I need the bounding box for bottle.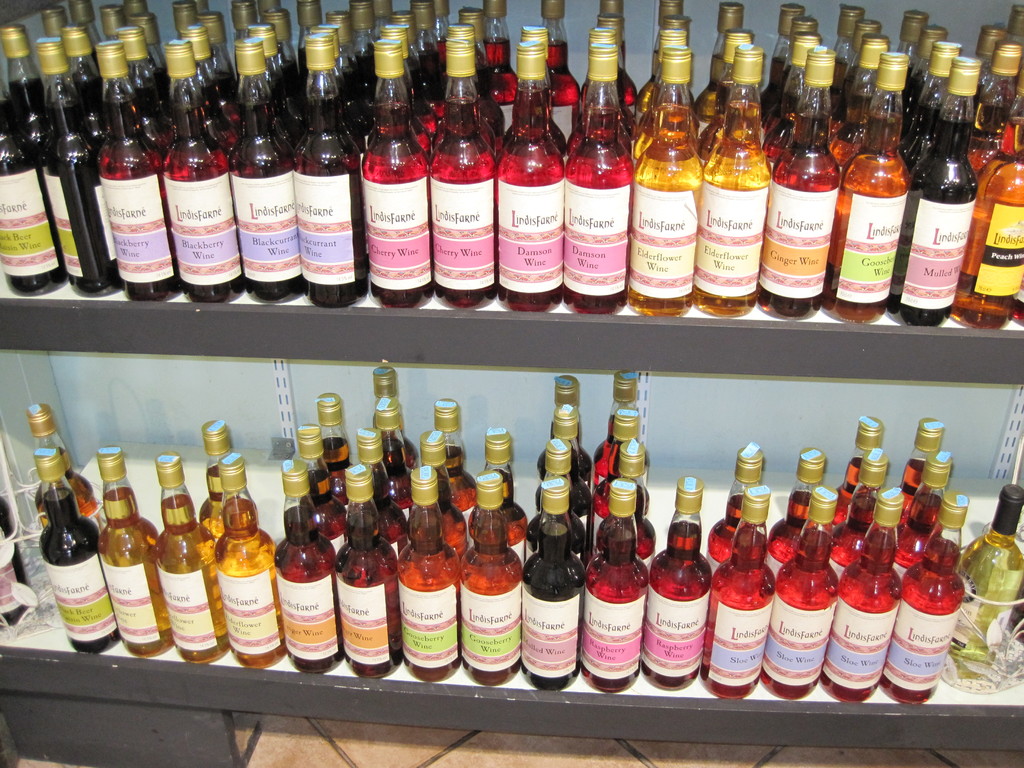
Here it is: left=895, top=13, right=931, bottom=68.
